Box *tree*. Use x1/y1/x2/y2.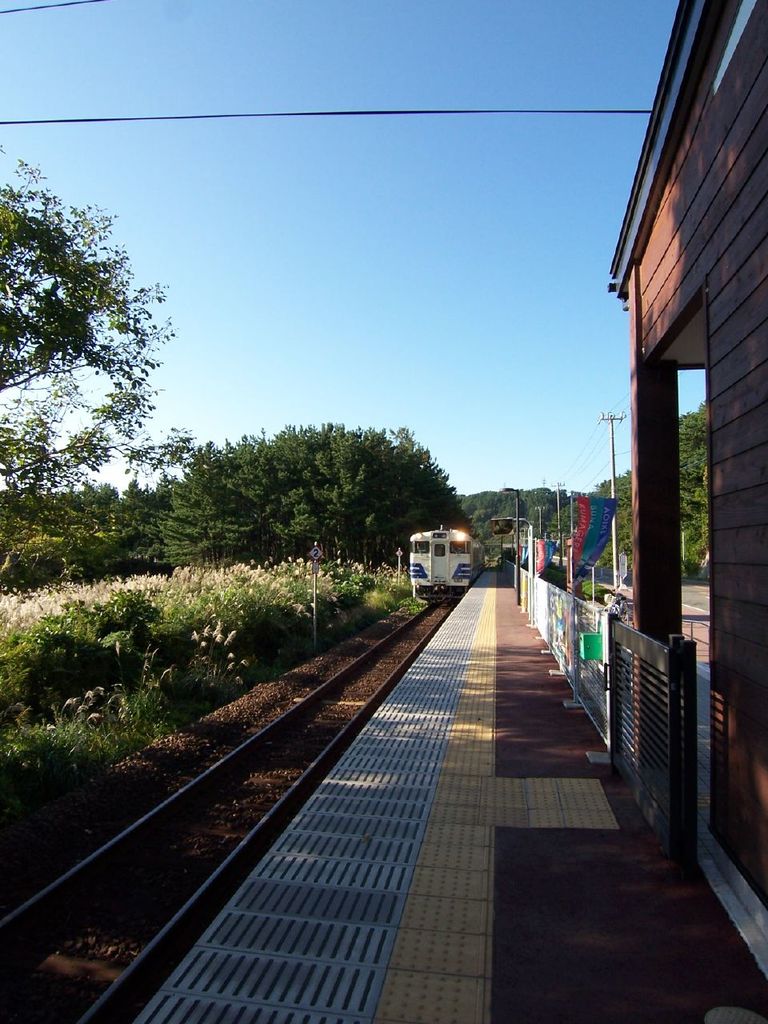
183/415/458/547.
